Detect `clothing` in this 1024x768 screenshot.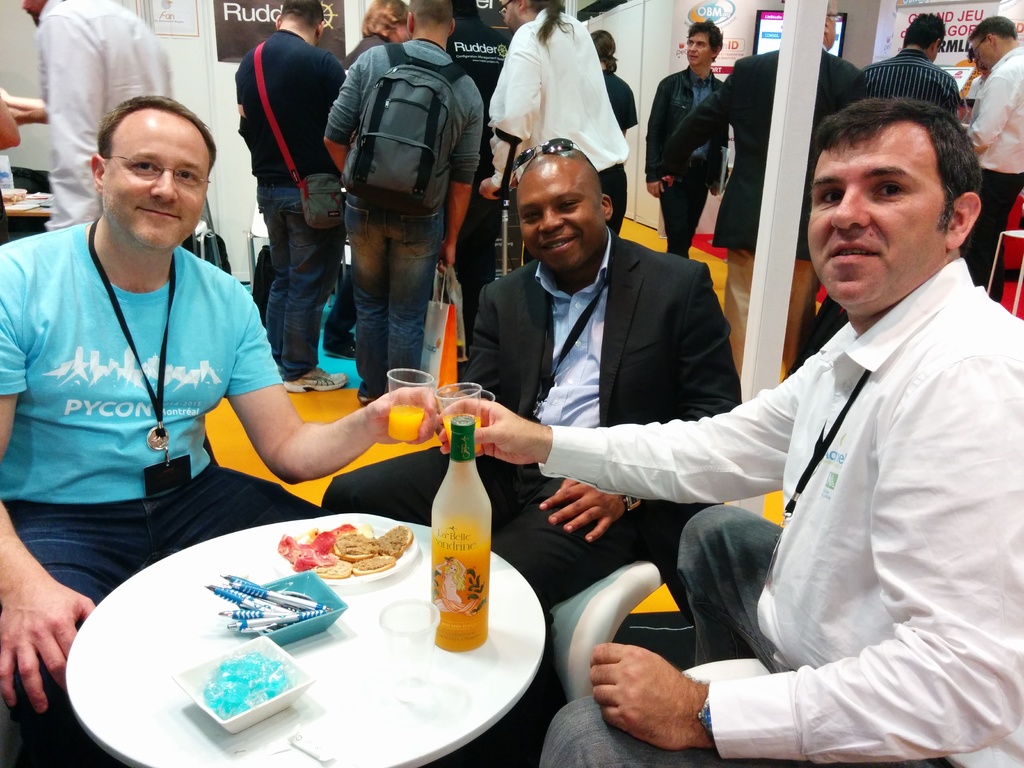
Detection: box(538, 260, 1023, 767).
